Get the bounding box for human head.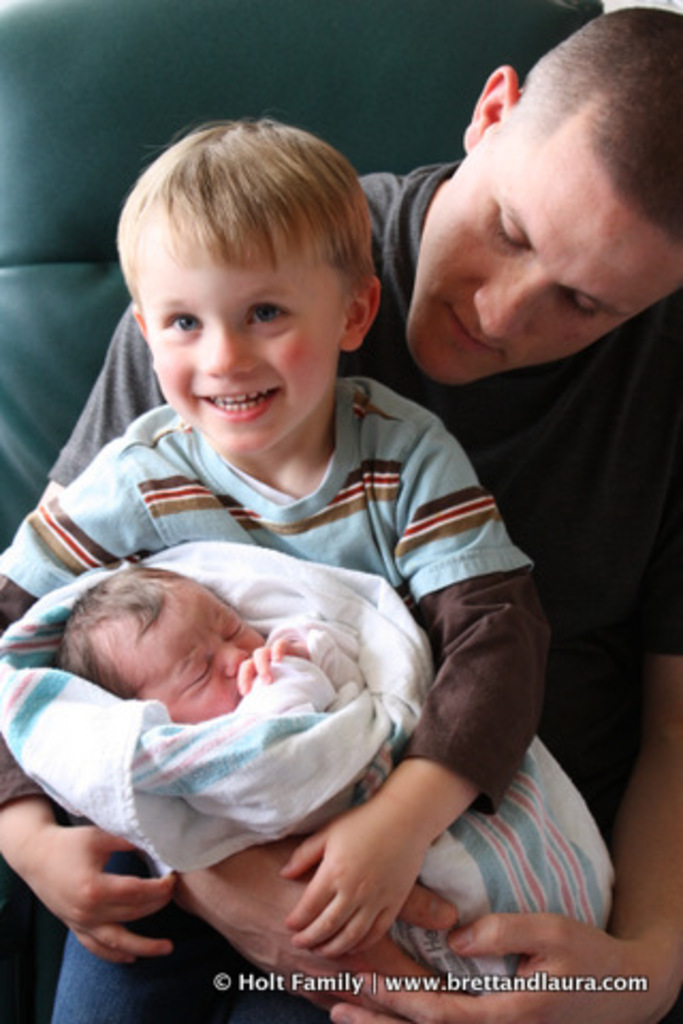
[109, 100, 386, 429].
